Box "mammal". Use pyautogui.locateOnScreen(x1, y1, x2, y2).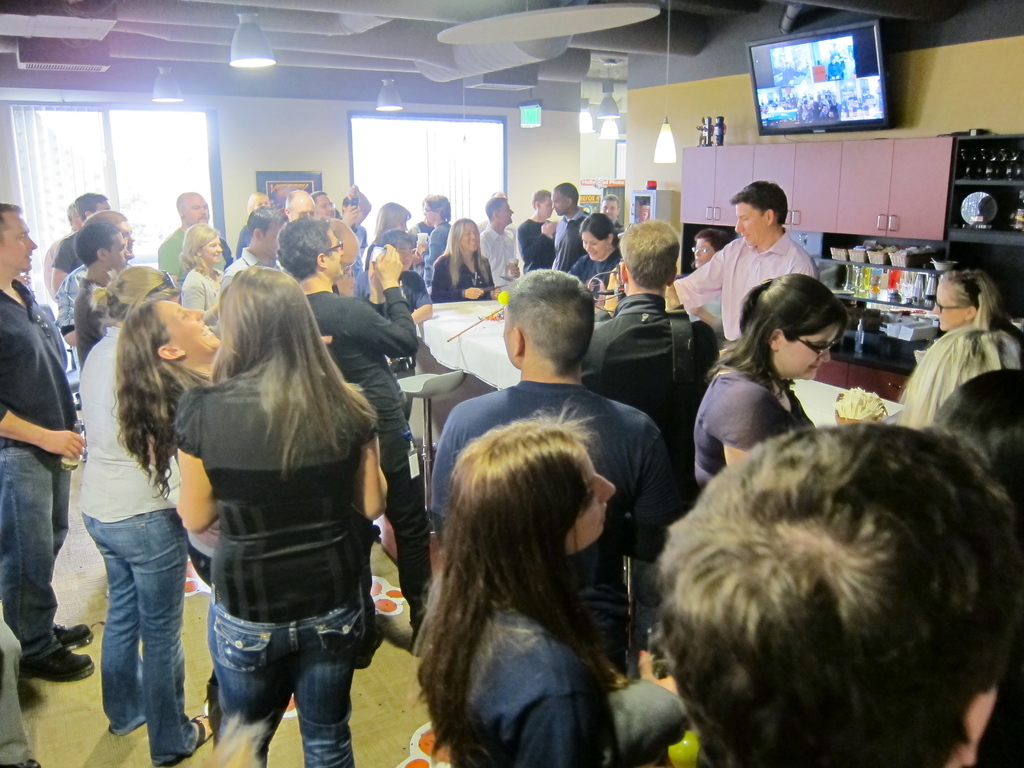
pyautogui.locateOnScreen(691, 227, 728, 269).
